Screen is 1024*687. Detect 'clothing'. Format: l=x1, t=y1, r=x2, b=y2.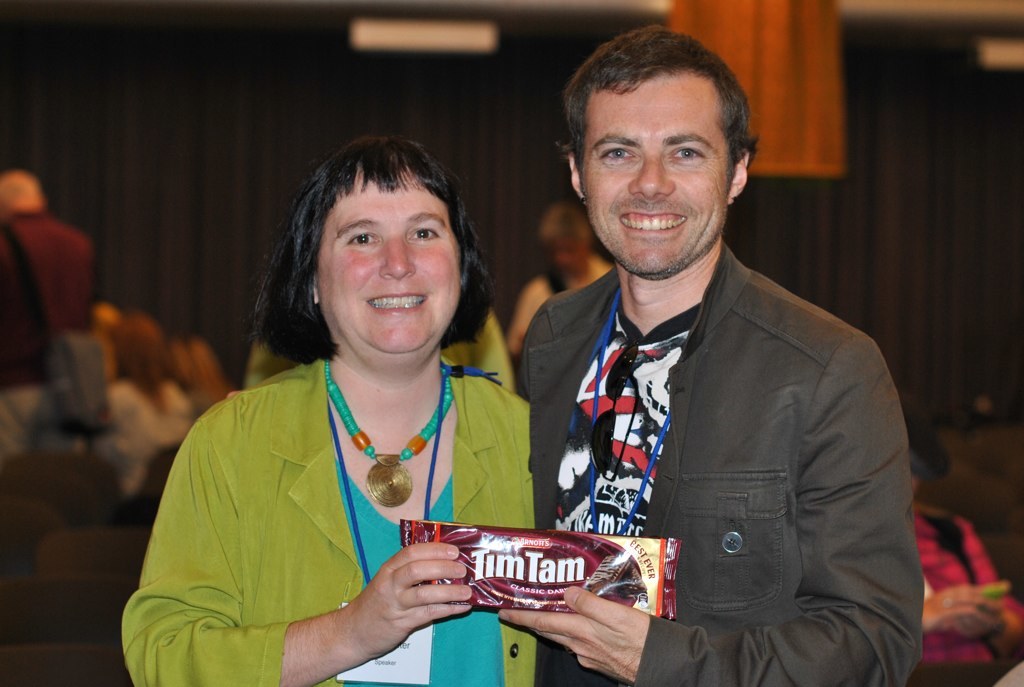
l=118, t=348, r=543, b=686.
